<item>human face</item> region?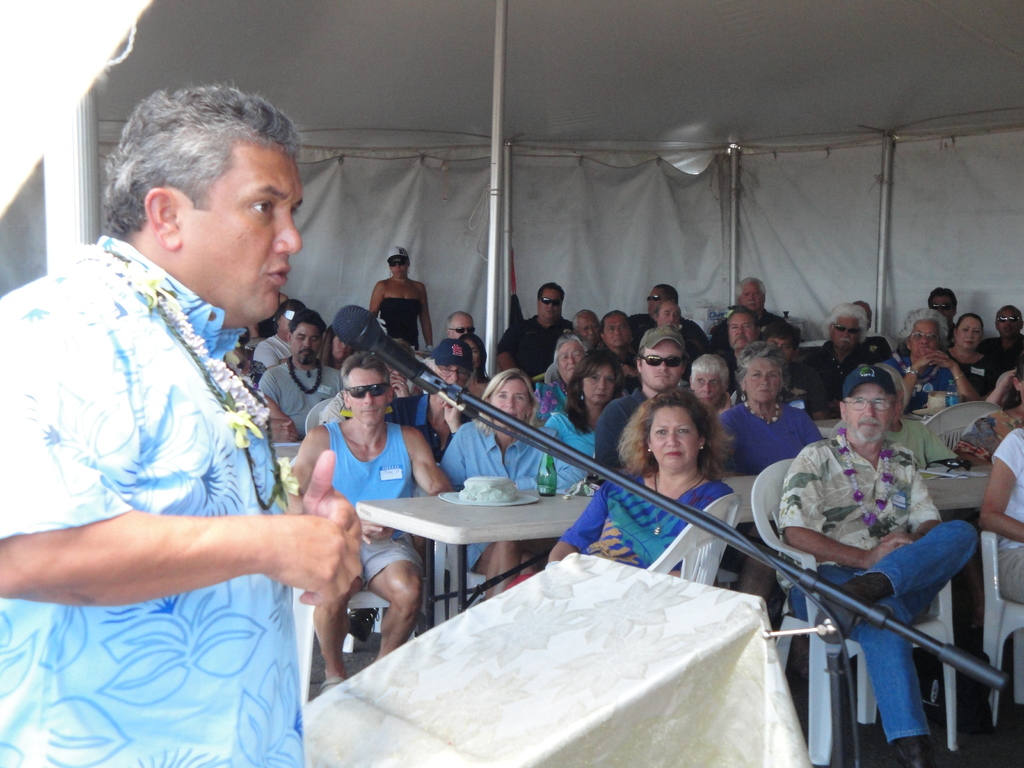
region(728, 316, 758, 351)
